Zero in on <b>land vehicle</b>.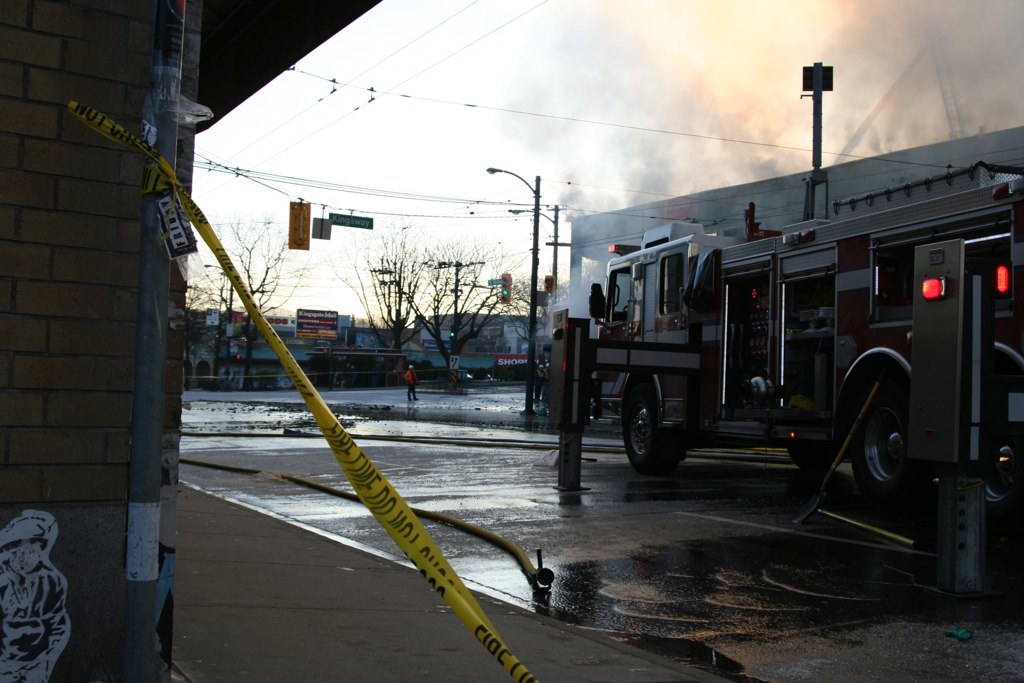
Zeroed in: region(594, 225, 1023, 486).
